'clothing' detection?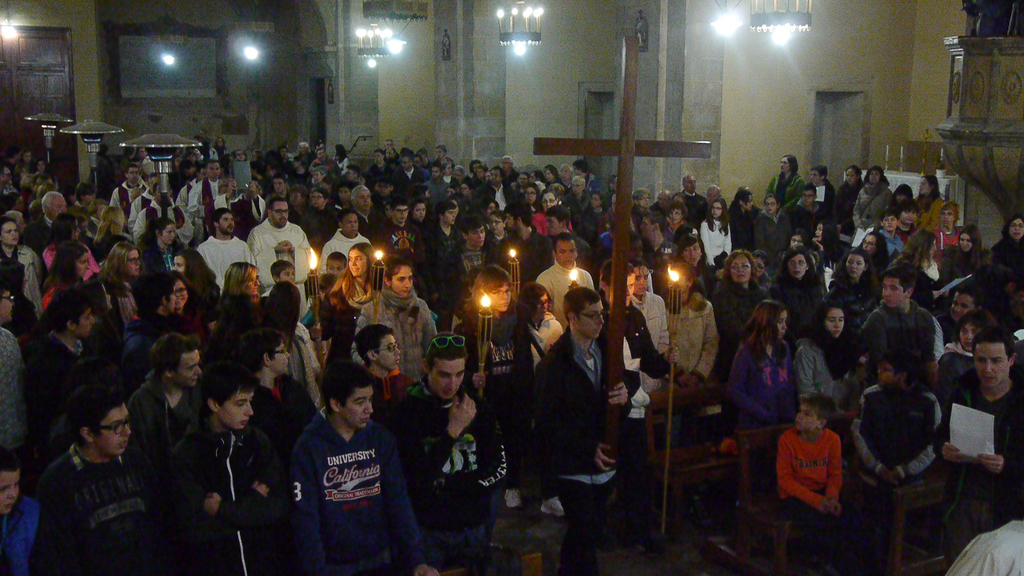
<bbox>321, 222, 367, 252</bbox>
